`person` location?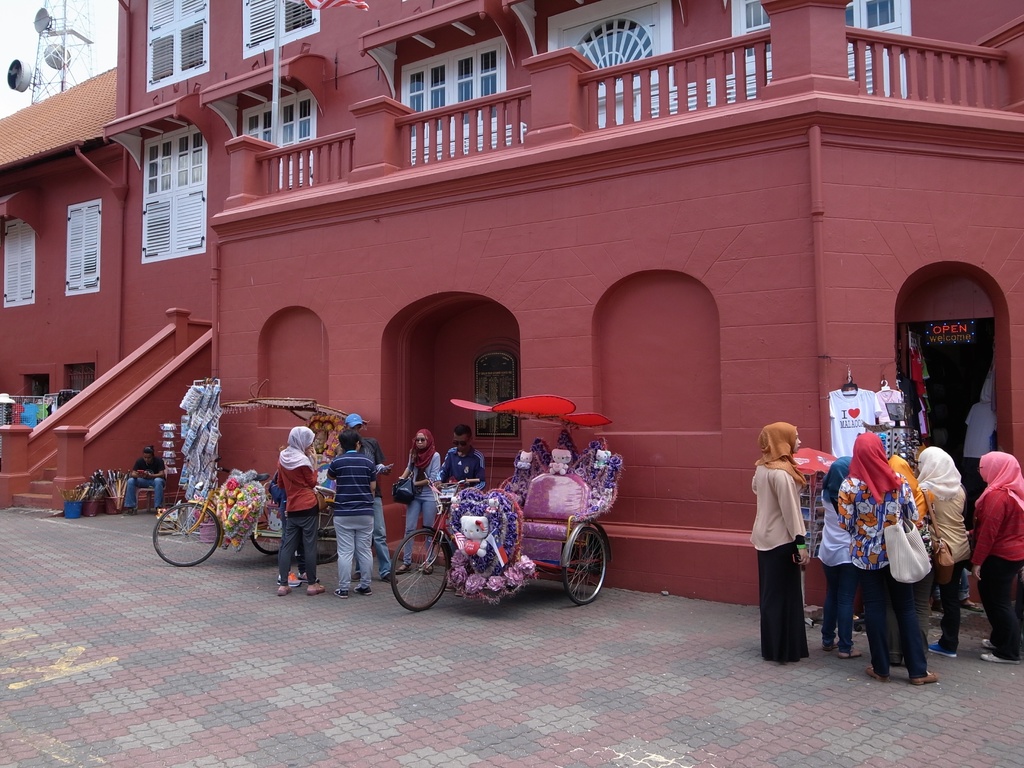
x1=322, y1=430, x2=377, y2=600
